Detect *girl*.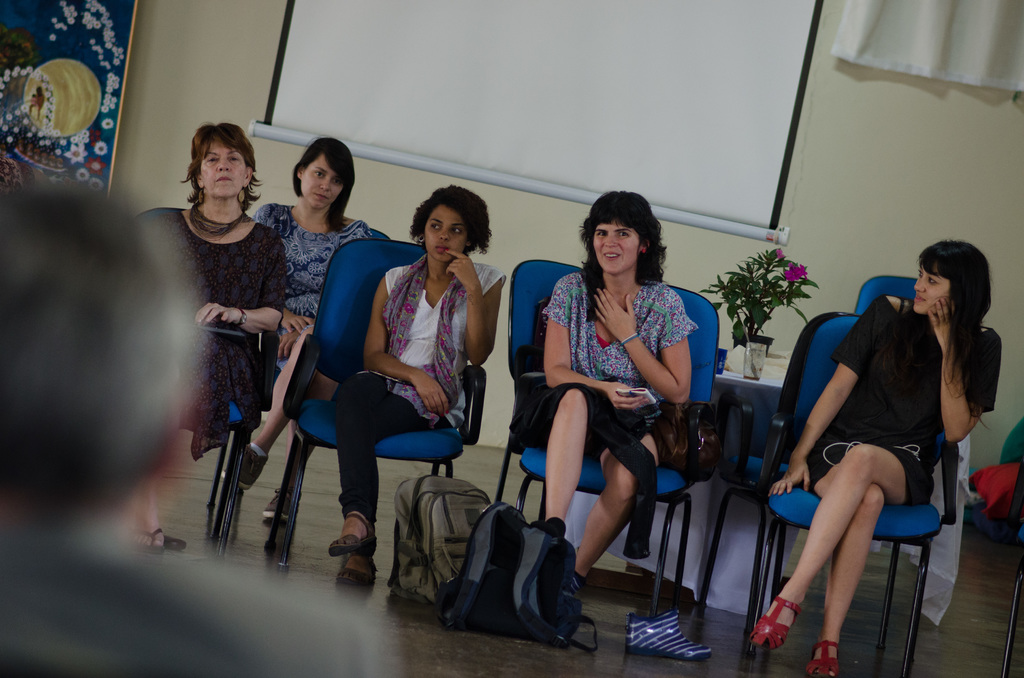
Detected at rect(135, 122, 282, 560).
